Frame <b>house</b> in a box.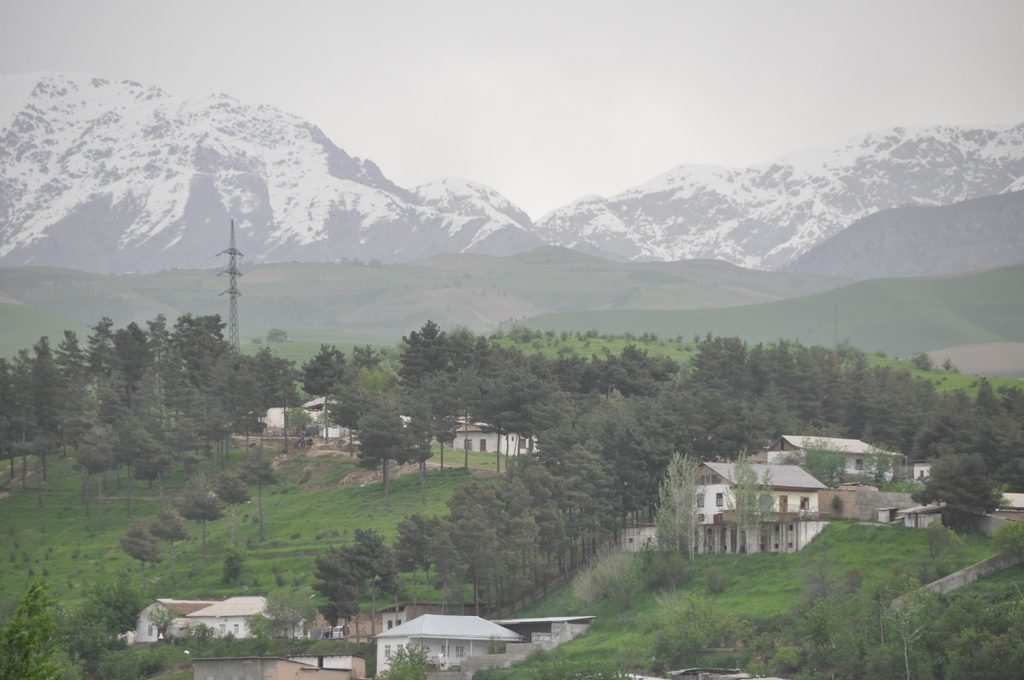
184:591:276:639.
